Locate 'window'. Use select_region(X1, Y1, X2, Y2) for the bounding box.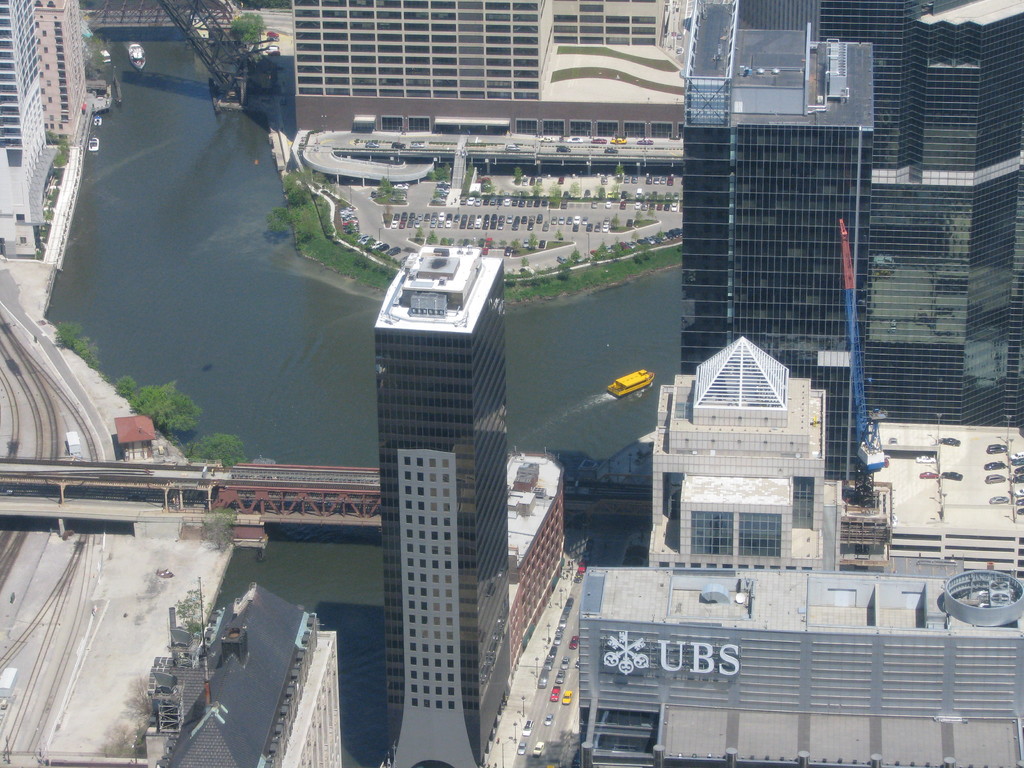
select_region(787, 567, 794, 574).
